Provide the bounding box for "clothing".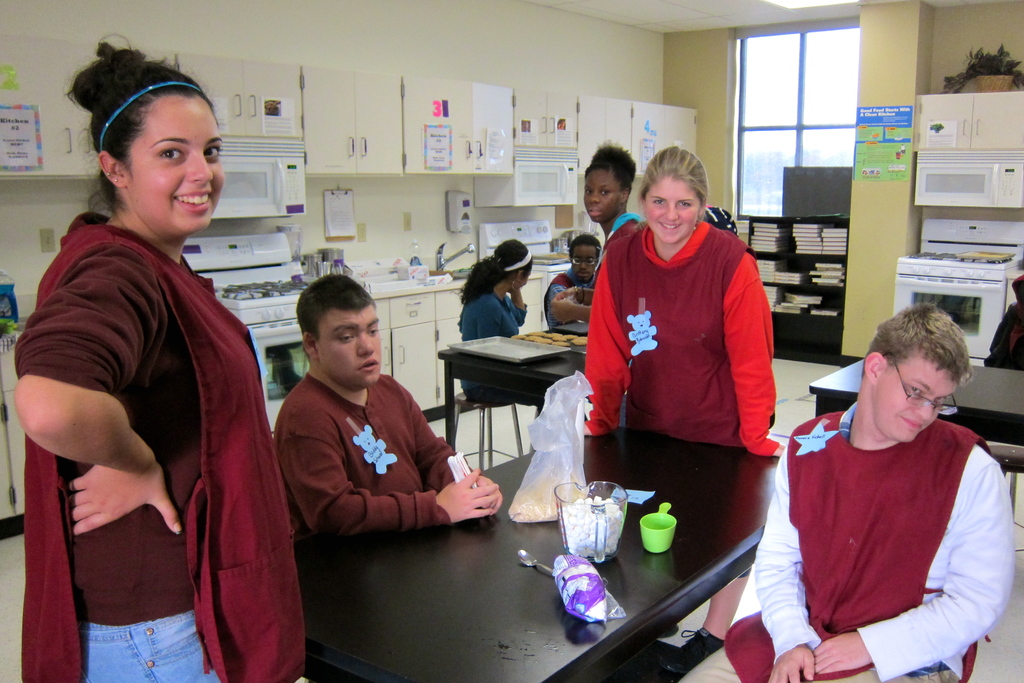
279/368/456/541.
